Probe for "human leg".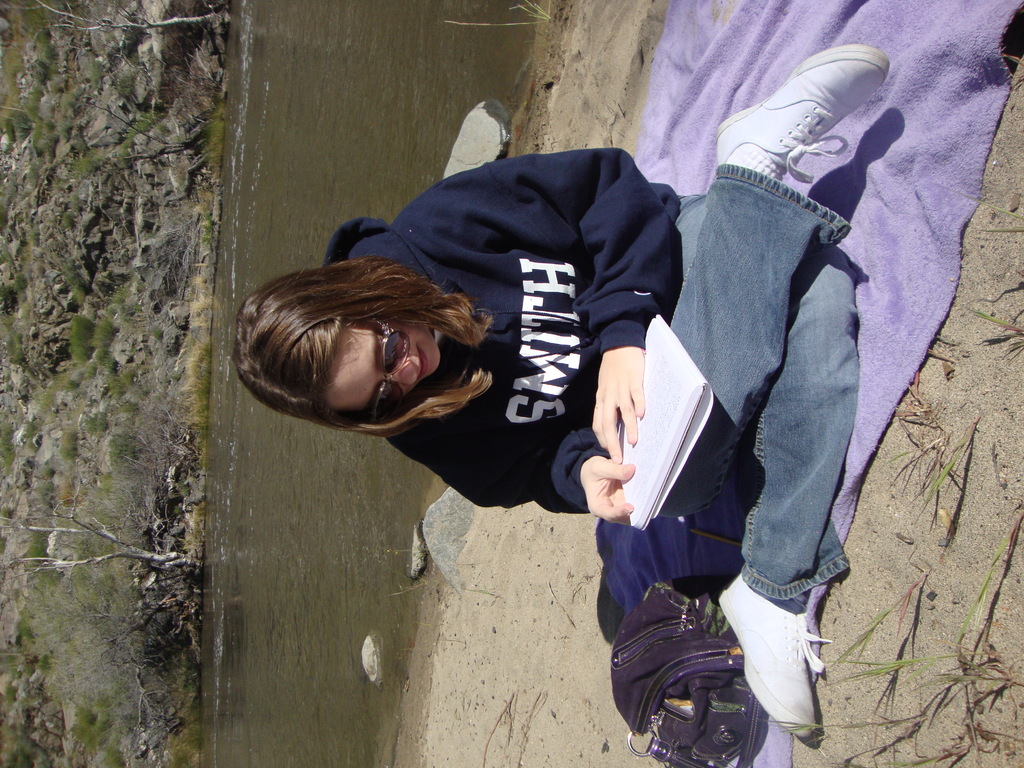
Probe result: bbox(663, 45, 888, 738).
